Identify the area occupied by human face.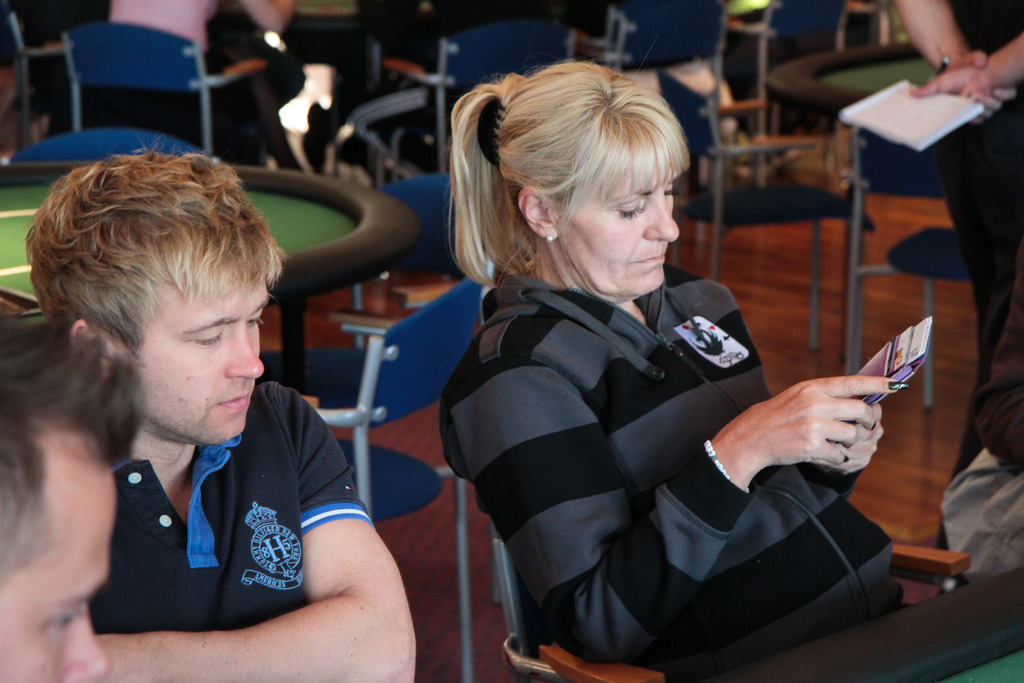
Area: box(560, 169, 675, 297).
